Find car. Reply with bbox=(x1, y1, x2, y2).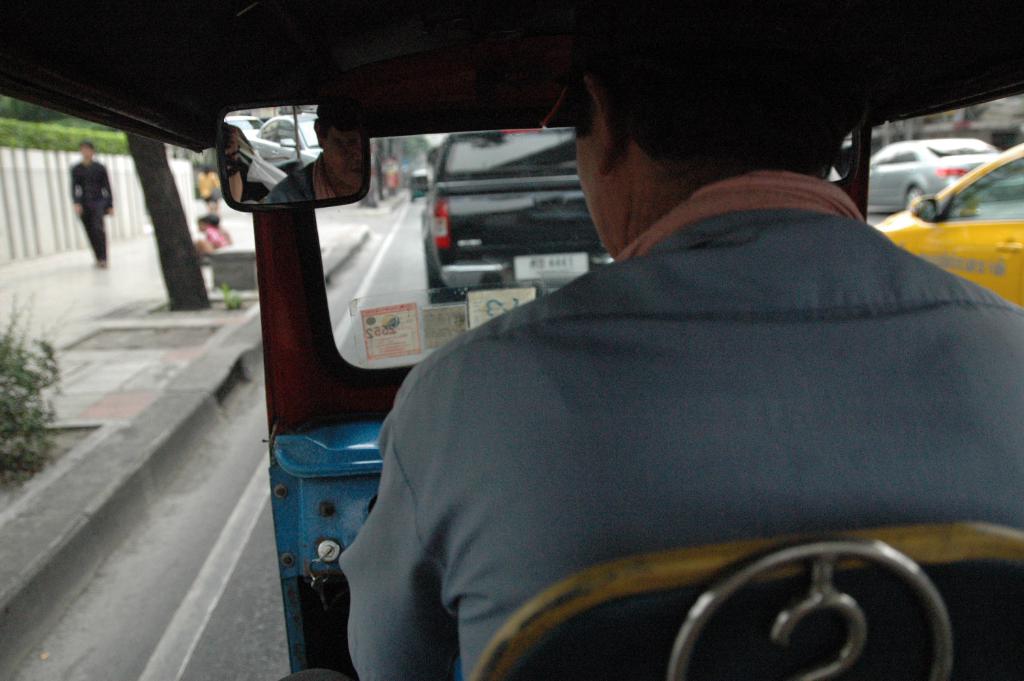
bbox=(411, 127, 609, 305).
